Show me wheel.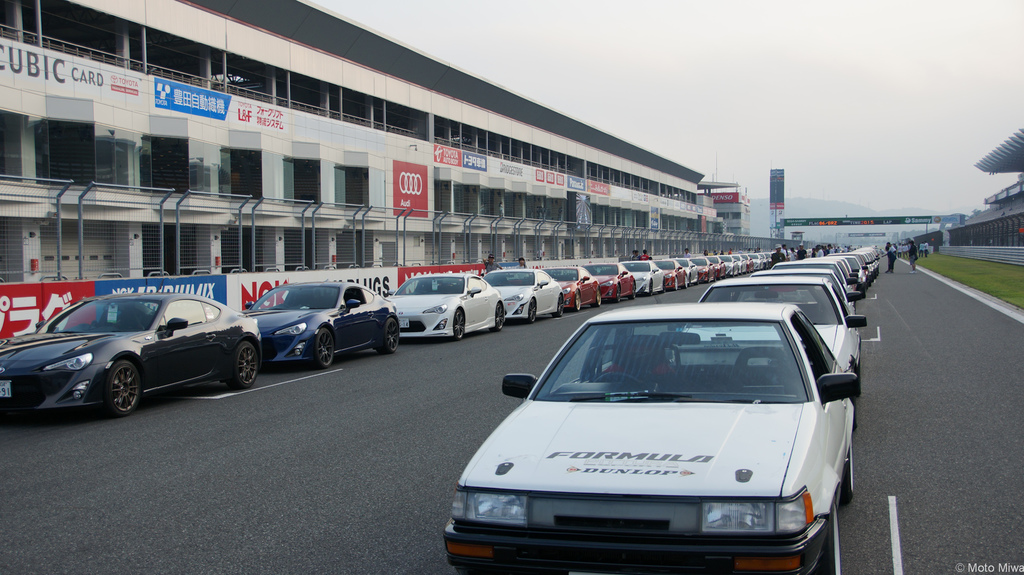
wheel is here: locate(614, 285, 620, 299).
